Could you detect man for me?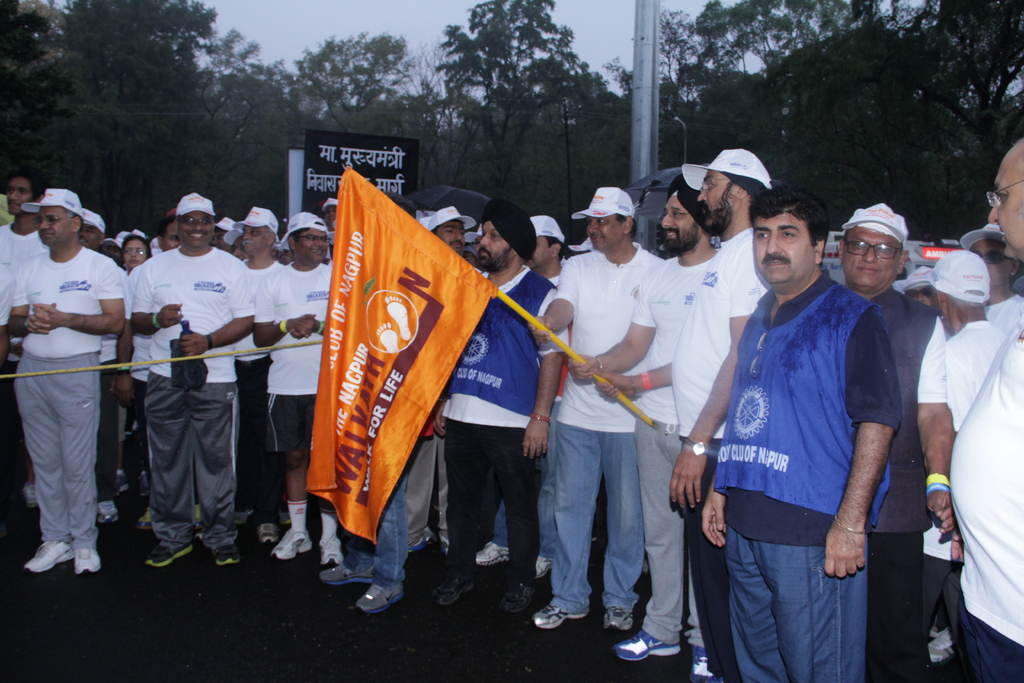
Detection result: [x1=75, y1=211, x2=129, y2=526].
